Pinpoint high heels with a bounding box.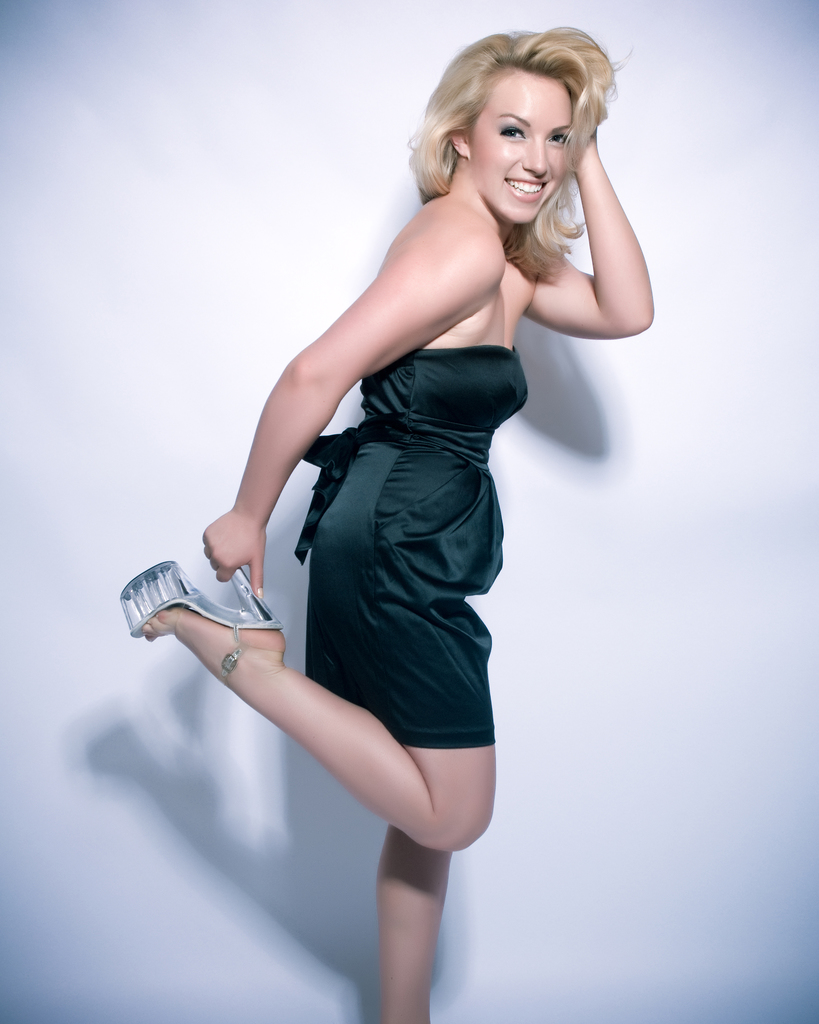
rect(119, 559, 273, 696).
